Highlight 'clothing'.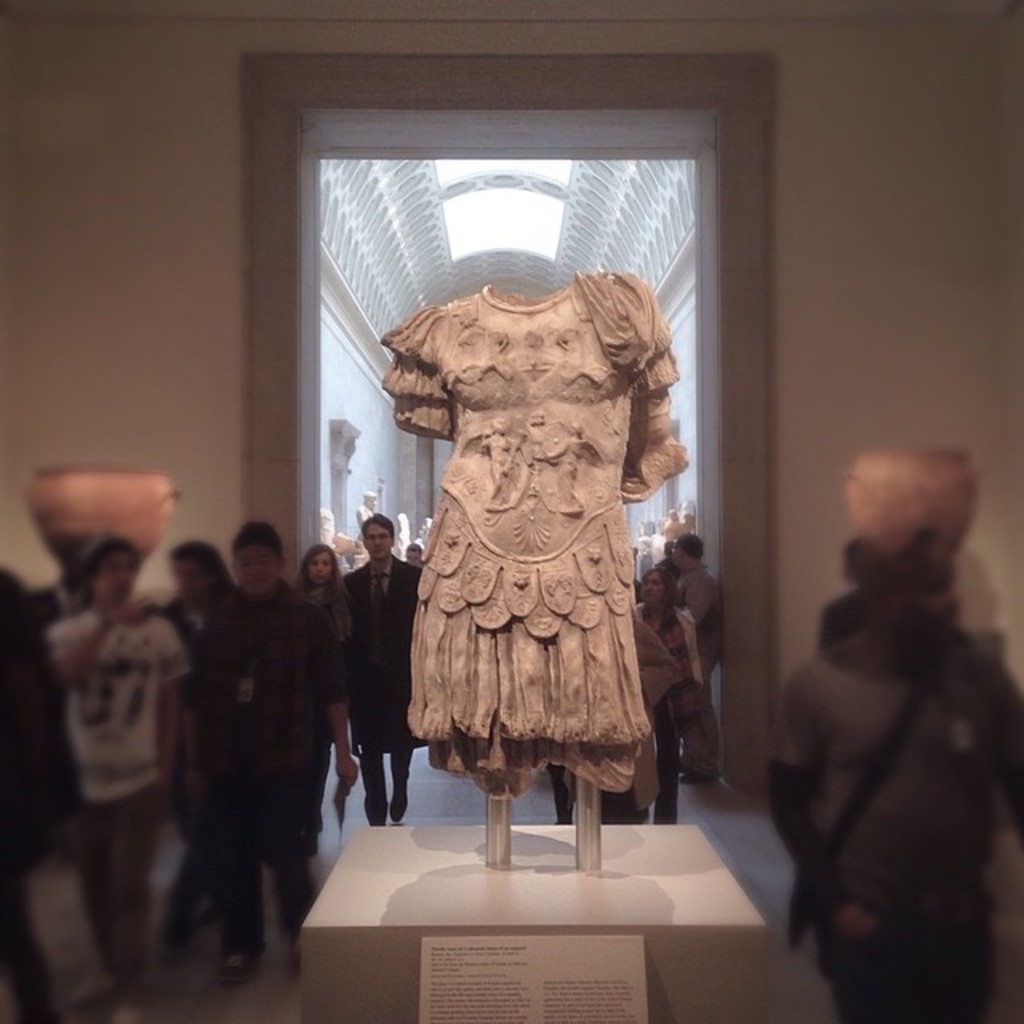
Highlighted region: 763/544/1022/1022.
